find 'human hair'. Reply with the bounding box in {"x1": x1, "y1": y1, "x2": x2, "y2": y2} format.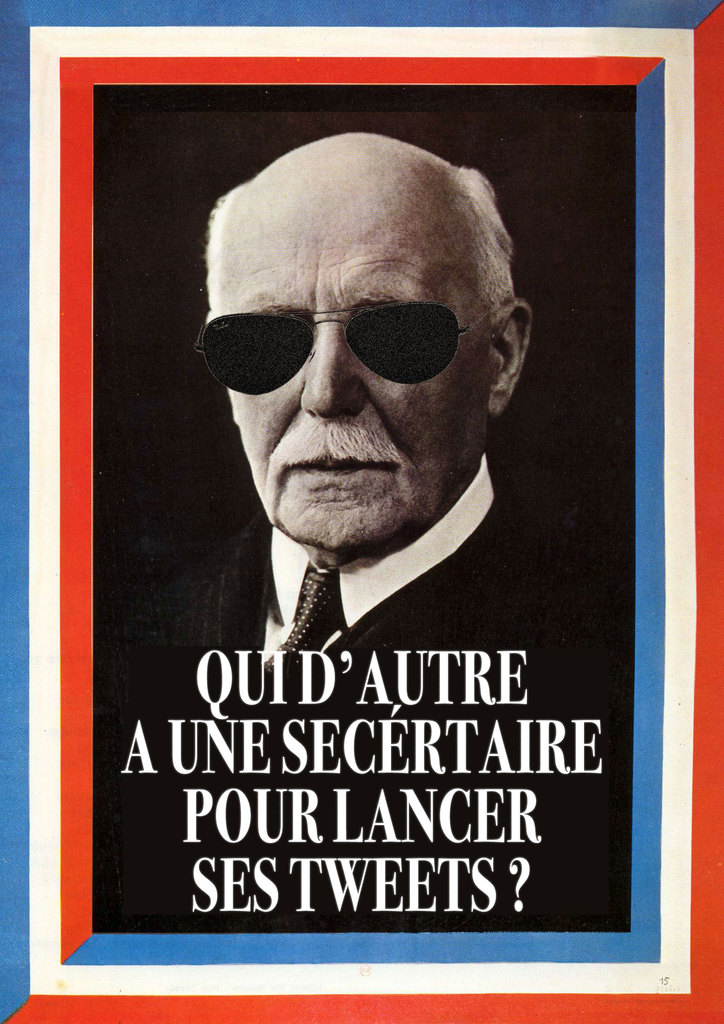
{"x1": 191, "y1": 133, "x2": 522, "y2": 325}.
